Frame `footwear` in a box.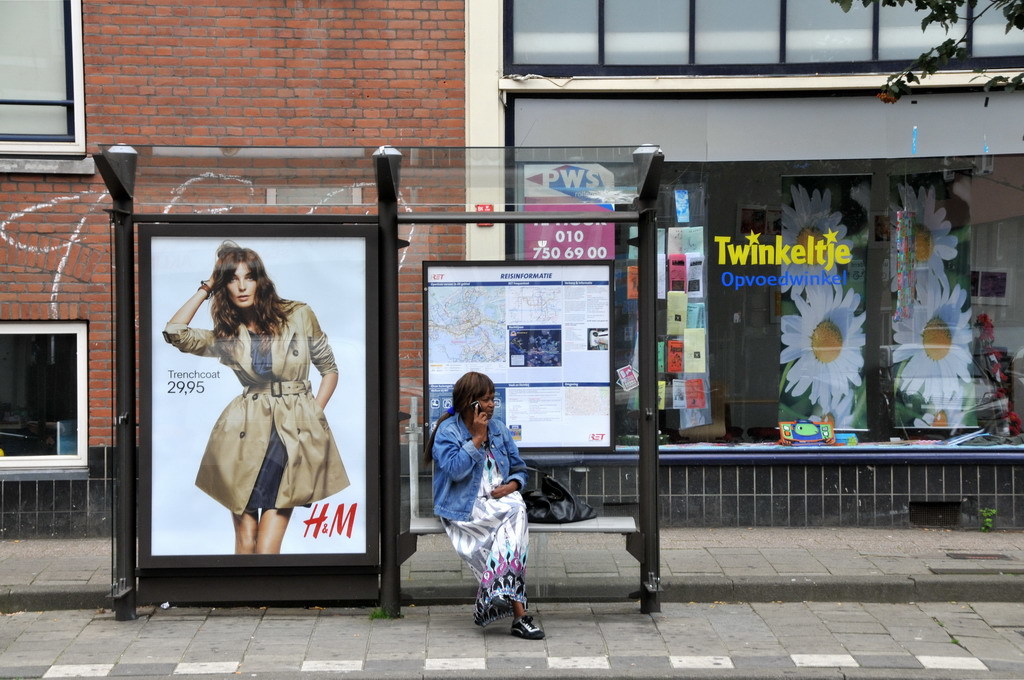
457/575/539/642.
